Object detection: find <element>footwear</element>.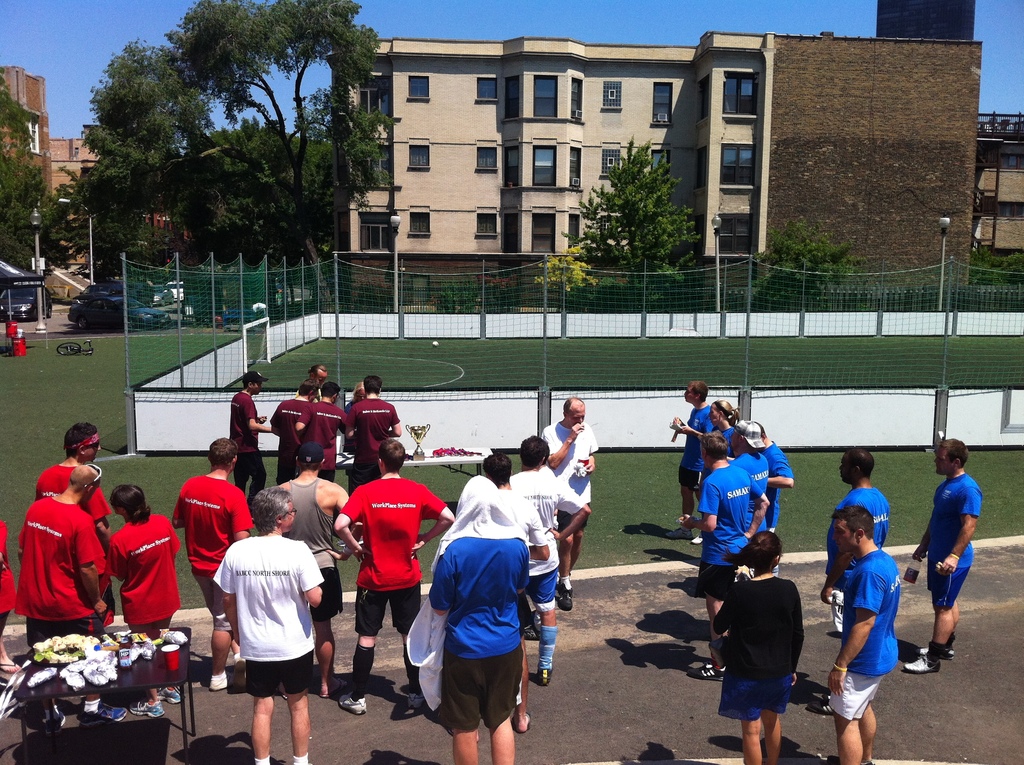
x1=152 y1=682 x2=182 y2=705.
